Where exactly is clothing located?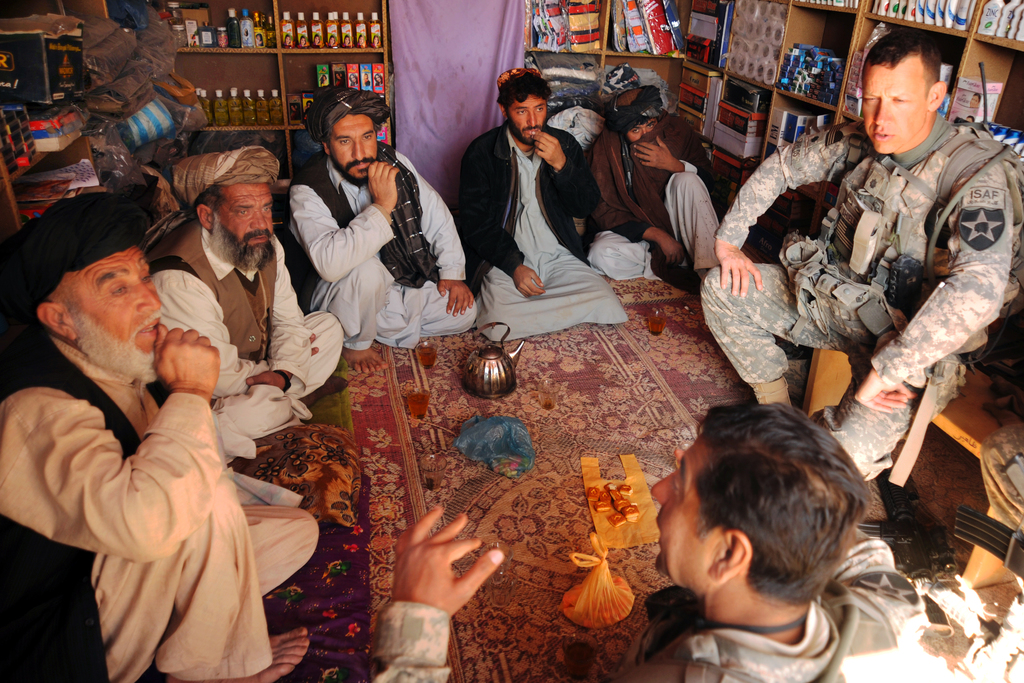
Its bounding box is bbox=[698, 109, 1023, 488].
